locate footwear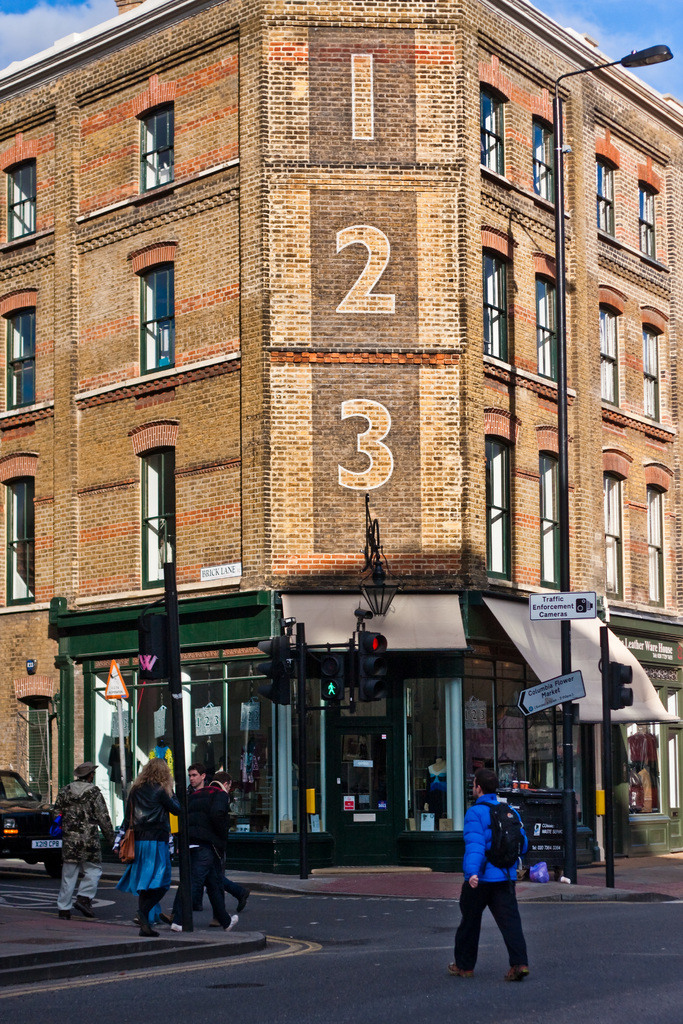
box=[73, 896, 92, 917]
